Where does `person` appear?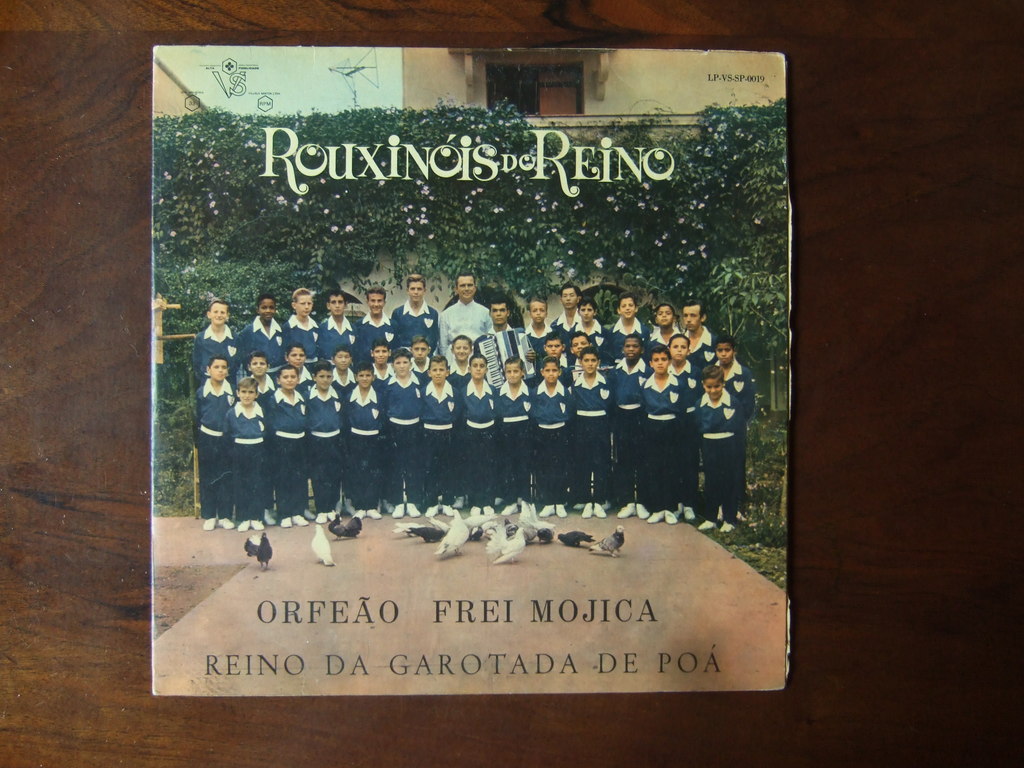
Appears at region(445, 328, 481, 390).
